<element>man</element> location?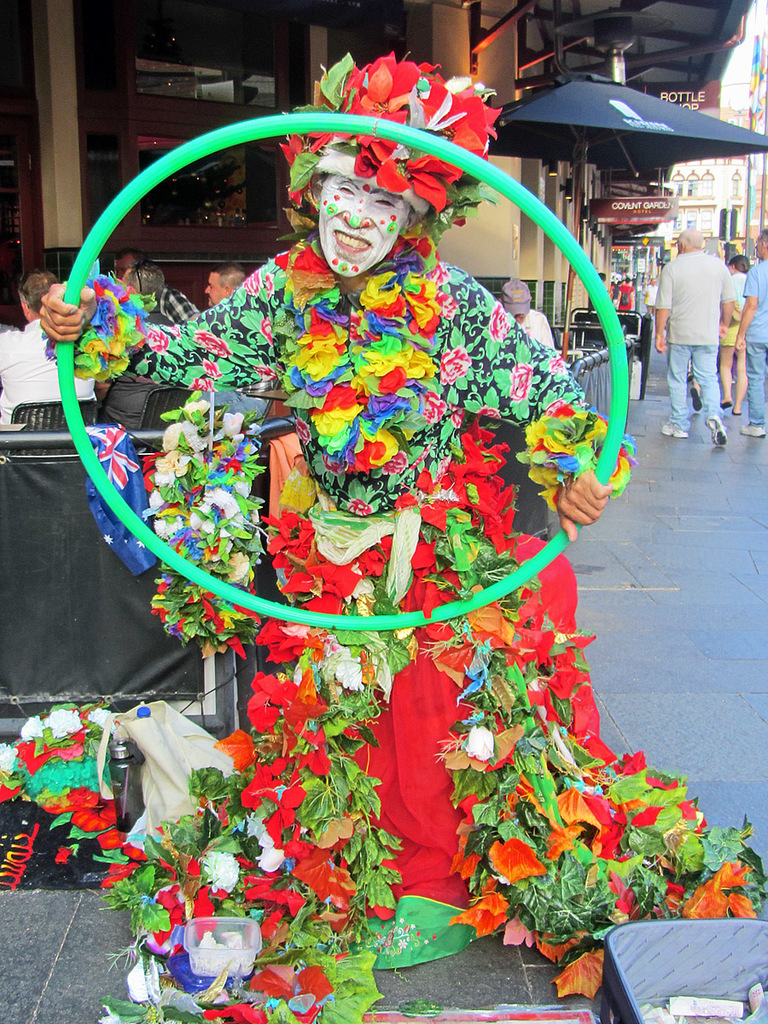
left=655, top=212, right=744, bottom=411
